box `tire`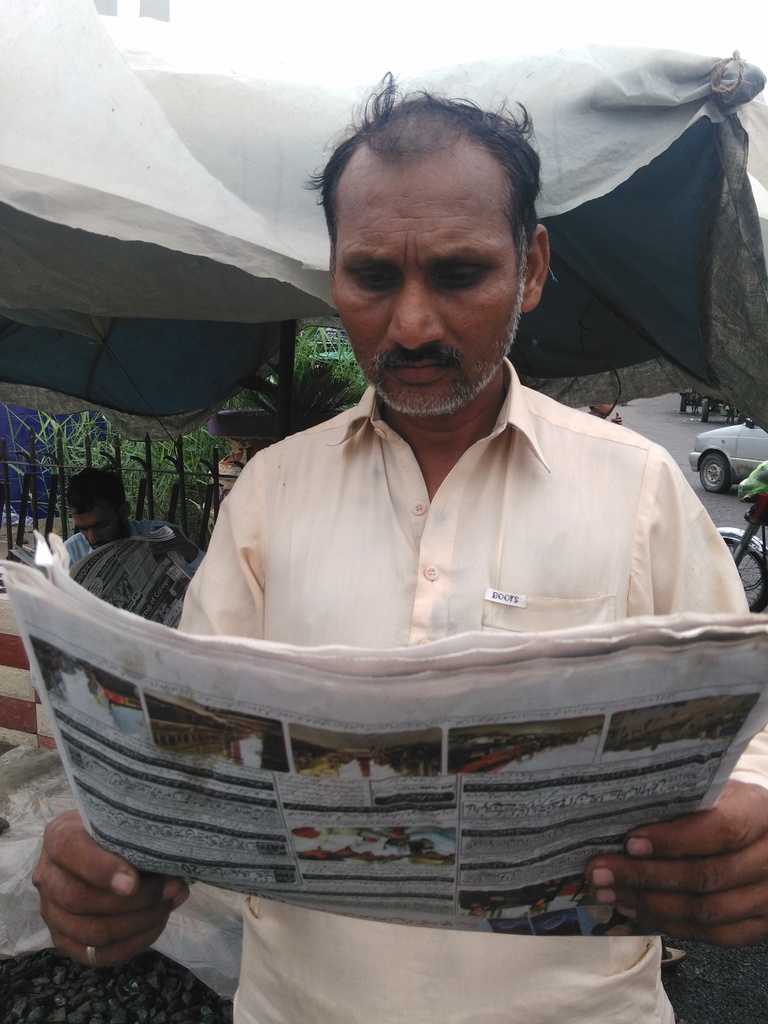
bbox(721, 539, 767, 614)
